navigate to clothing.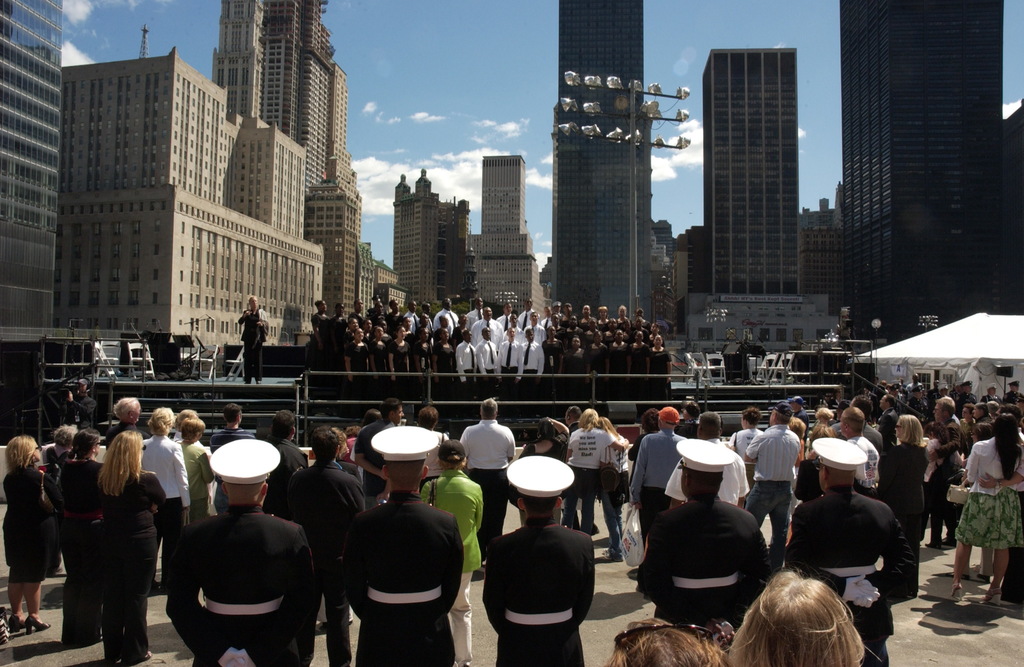
Navigation target: (60,461,119,642).
